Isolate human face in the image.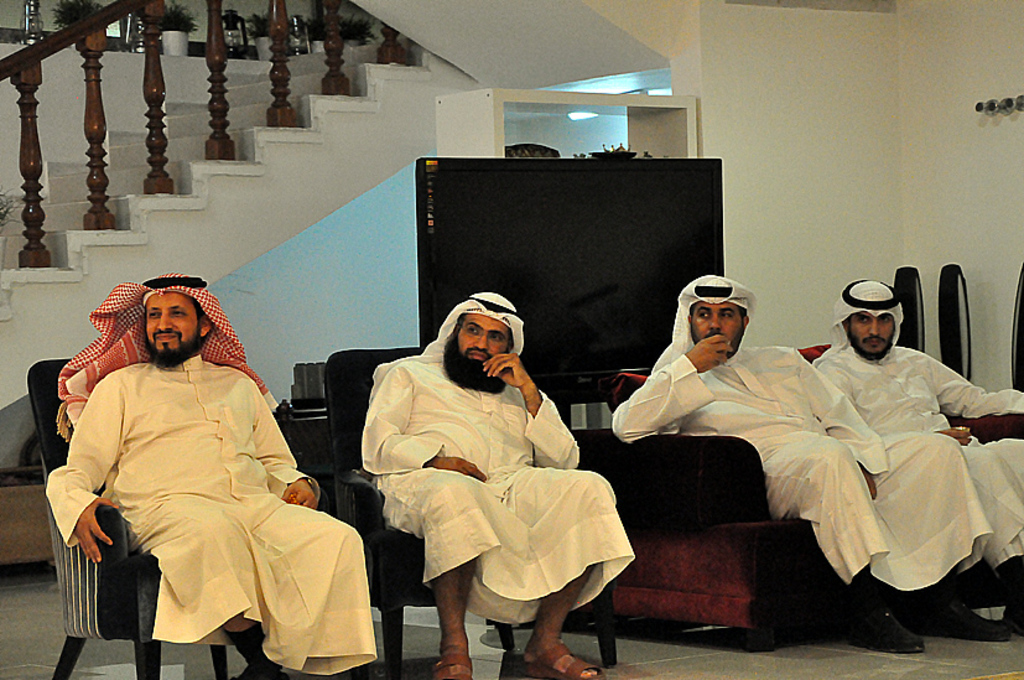
Isolated region: rect(456, 312, 514, 367).
